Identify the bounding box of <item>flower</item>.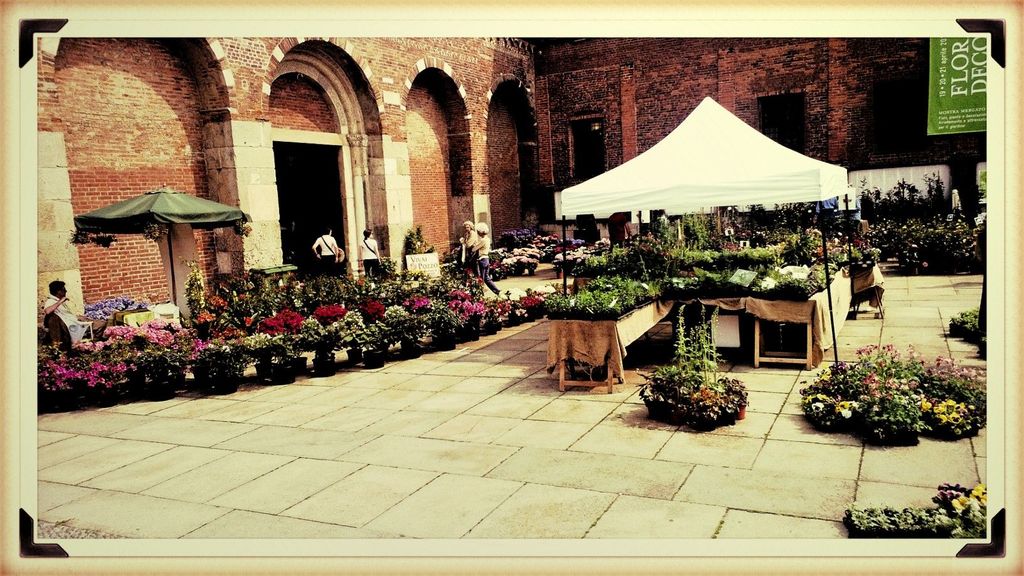
<bbox>241, 312, 255, 328</bbox>.
